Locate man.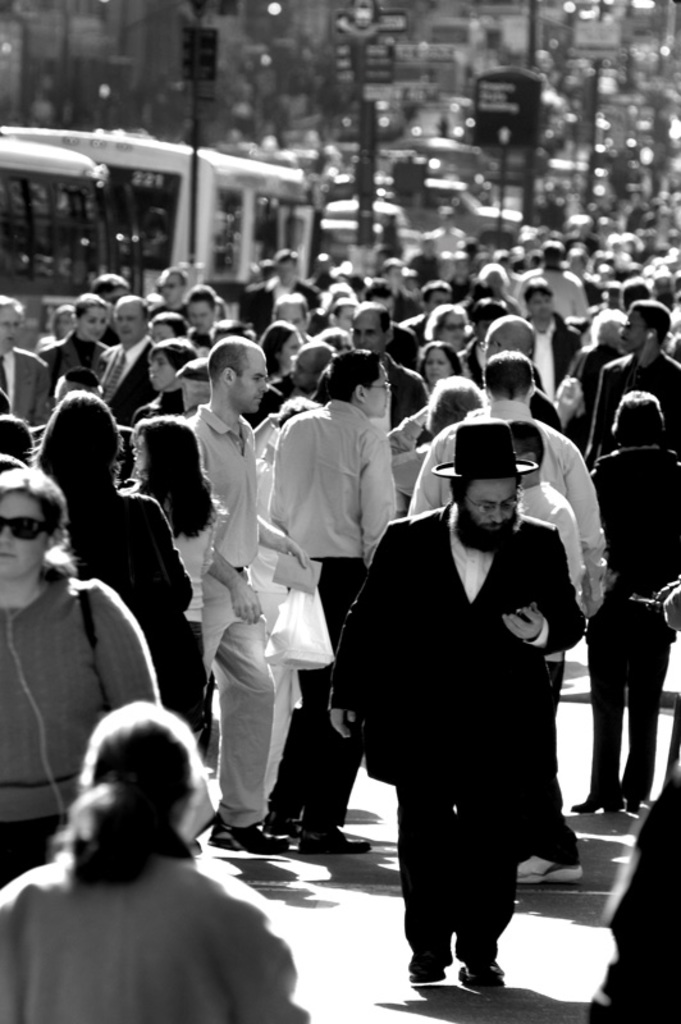
Bounding box: 520:275:579:396.
